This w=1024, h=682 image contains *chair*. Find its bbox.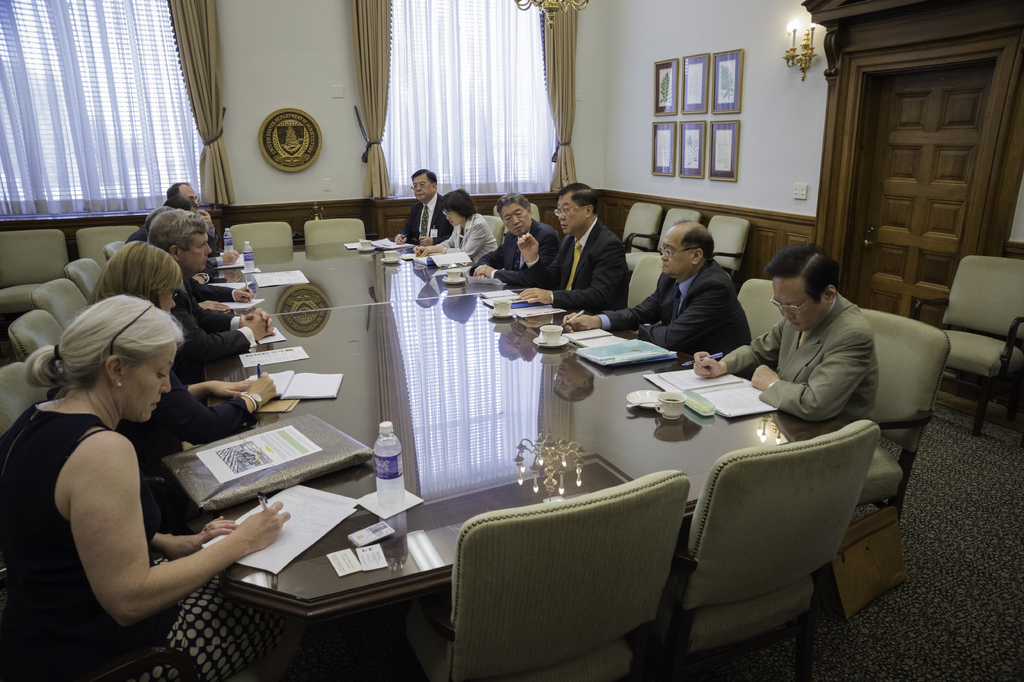
(x1=808, y1=304, x2=943, y2=551).
